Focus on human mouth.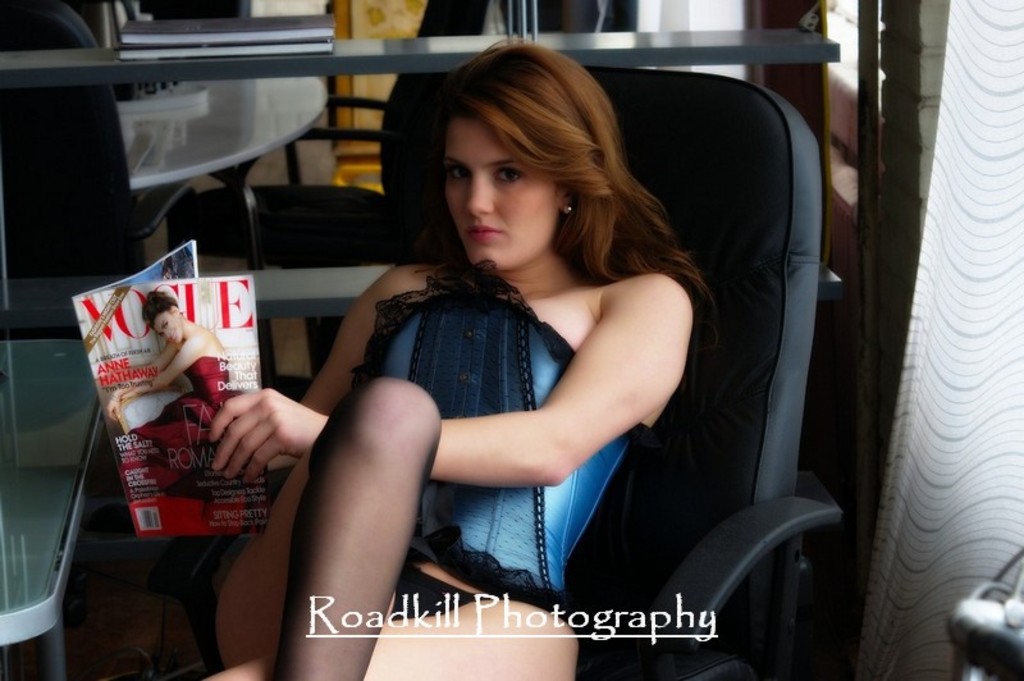
Focused at locate(466, 224, 500, 241).
